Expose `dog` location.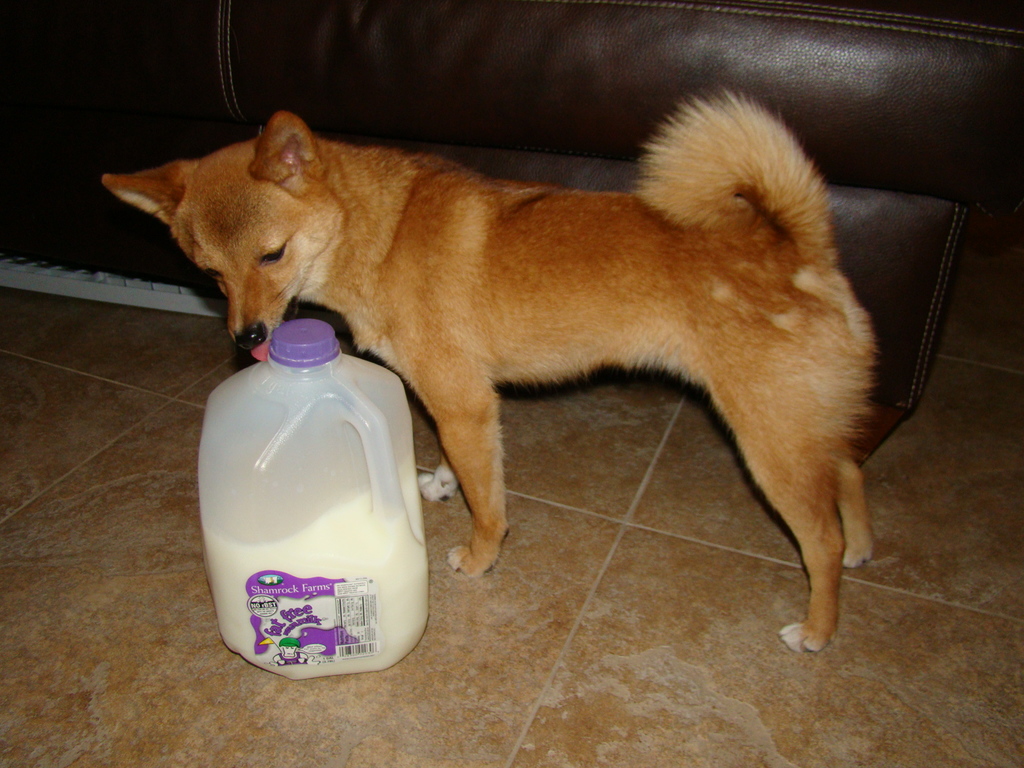
Exposed at left=99, top=85, right=879, bottom=652.
